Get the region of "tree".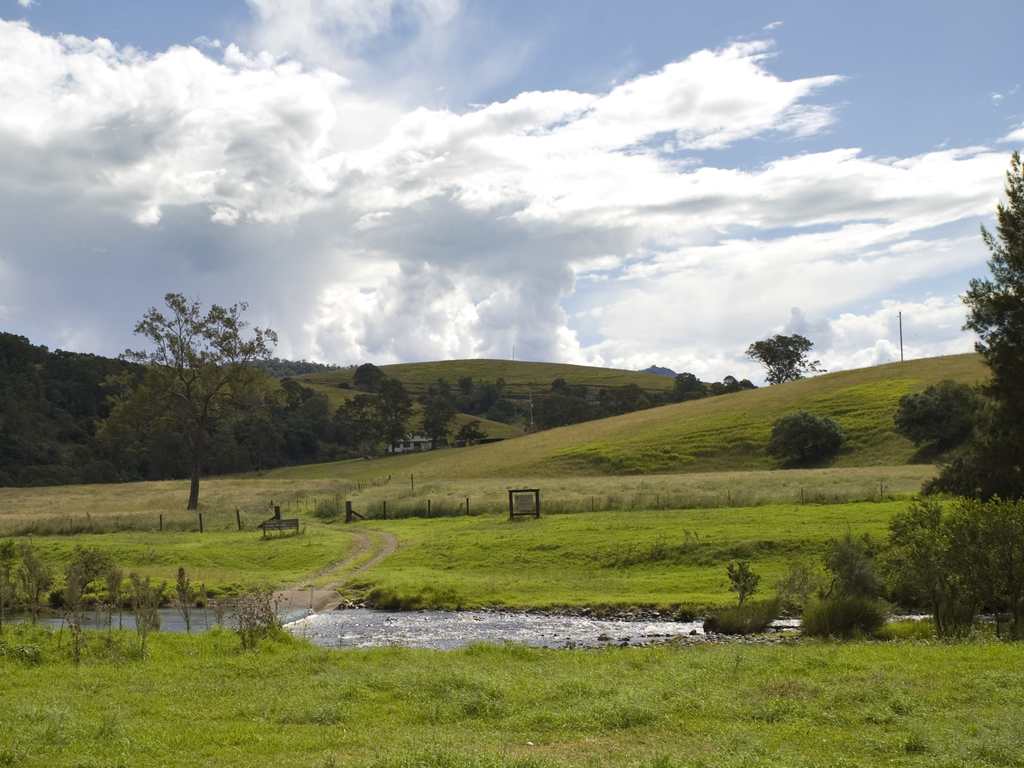
detection(959, 147, 1023, 498).
